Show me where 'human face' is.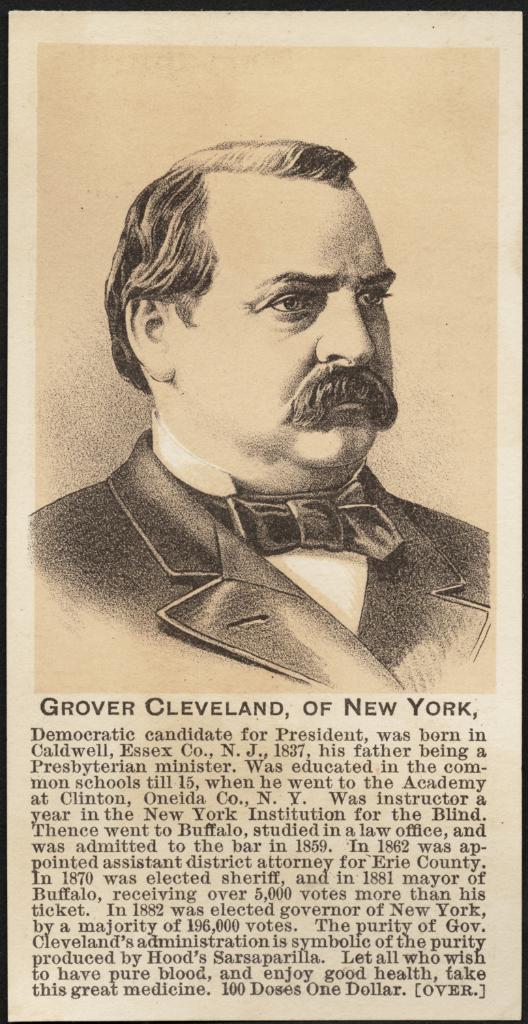
'human face' is at 174 180 398 468.
